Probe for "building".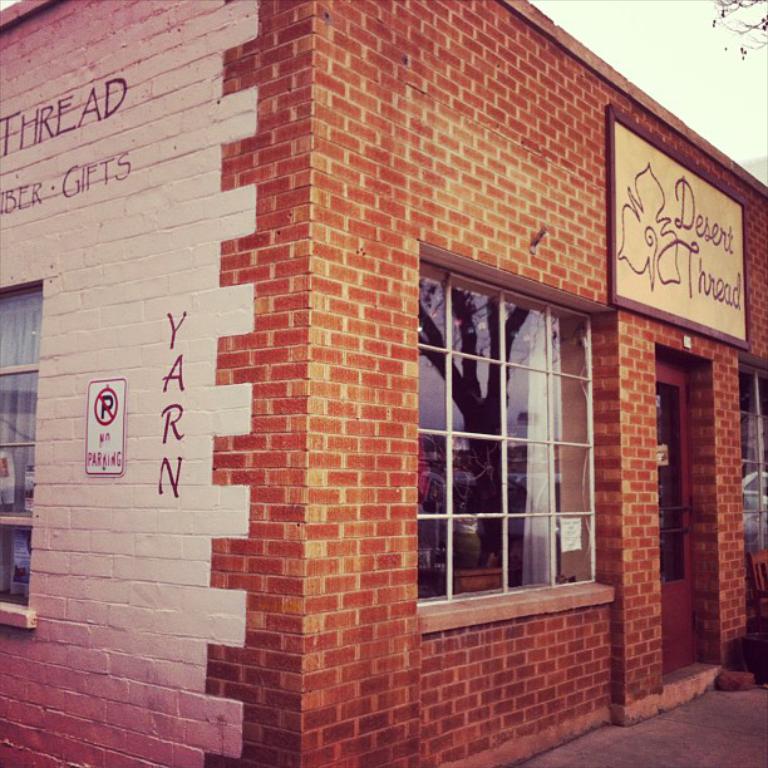
Probe result: [0,0,767,767].
